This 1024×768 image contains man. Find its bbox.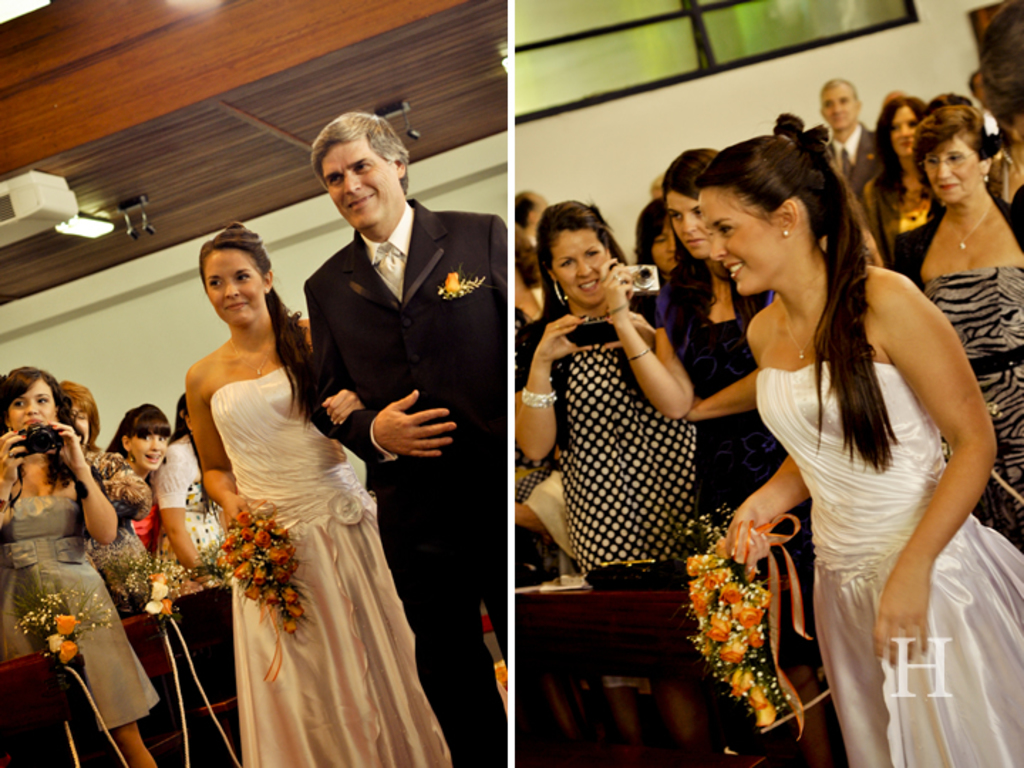
296, 121, 516, 767.
